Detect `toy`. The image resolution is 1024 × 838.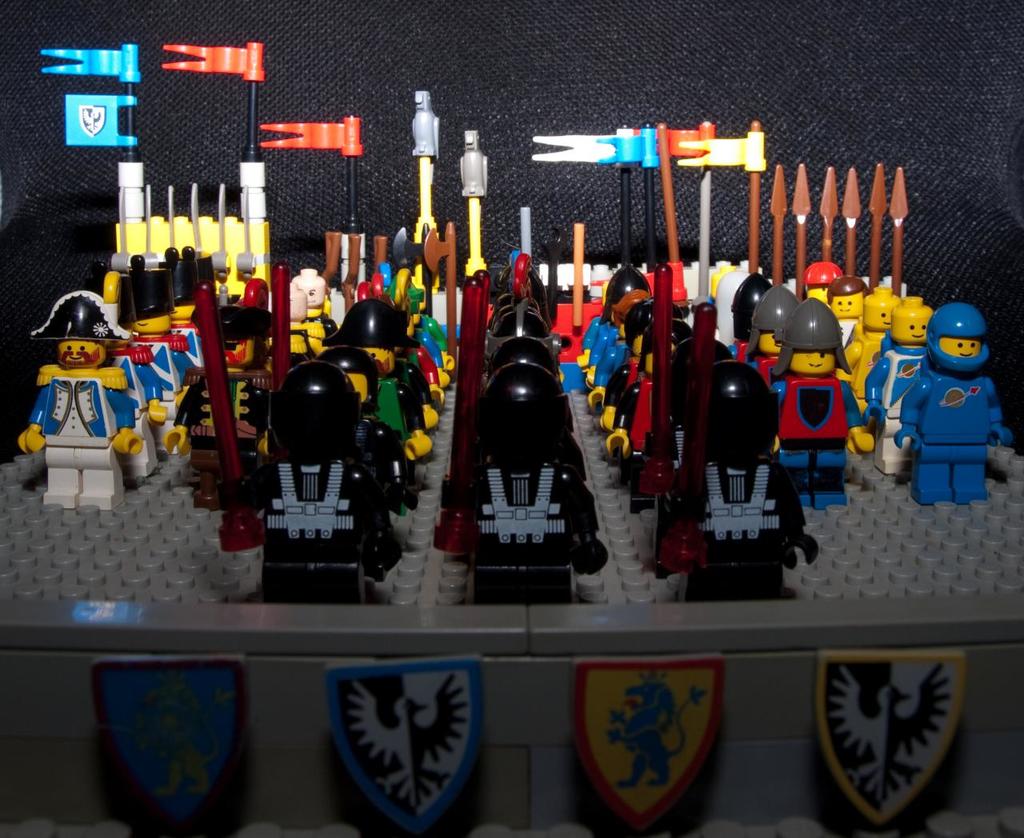
727 267 788 371.
